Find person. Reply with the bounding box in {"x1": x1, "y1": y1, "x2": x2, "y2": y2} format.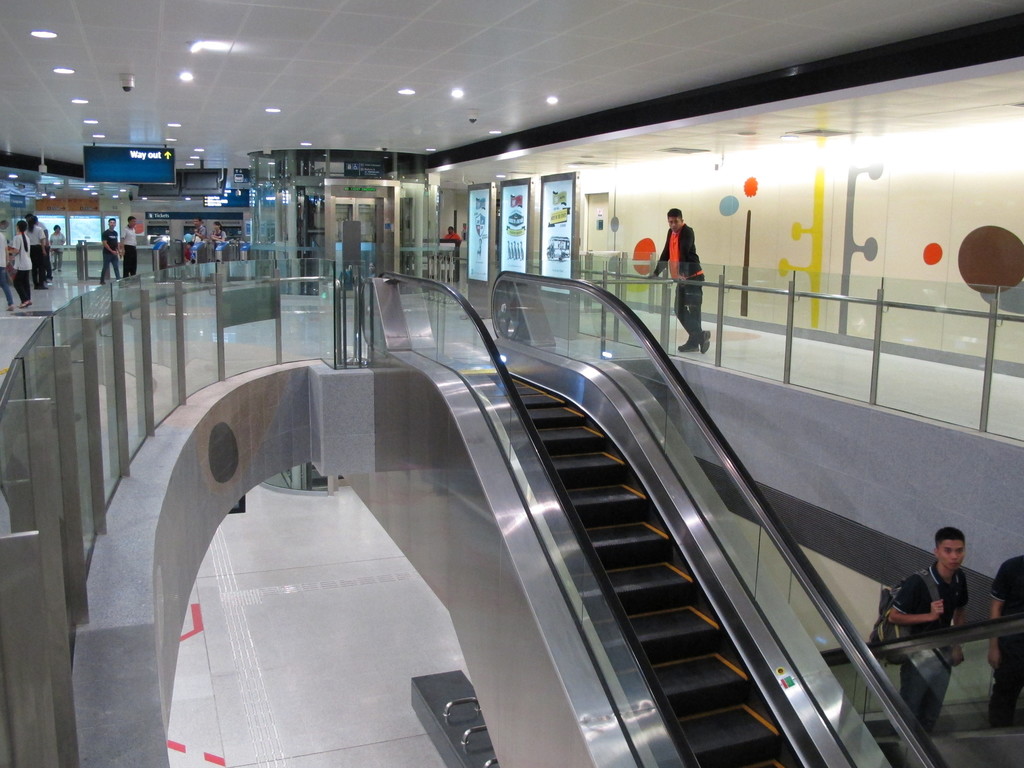
{"x1": 648, "y1": 205, "x2": 710, "y2": 362}.
